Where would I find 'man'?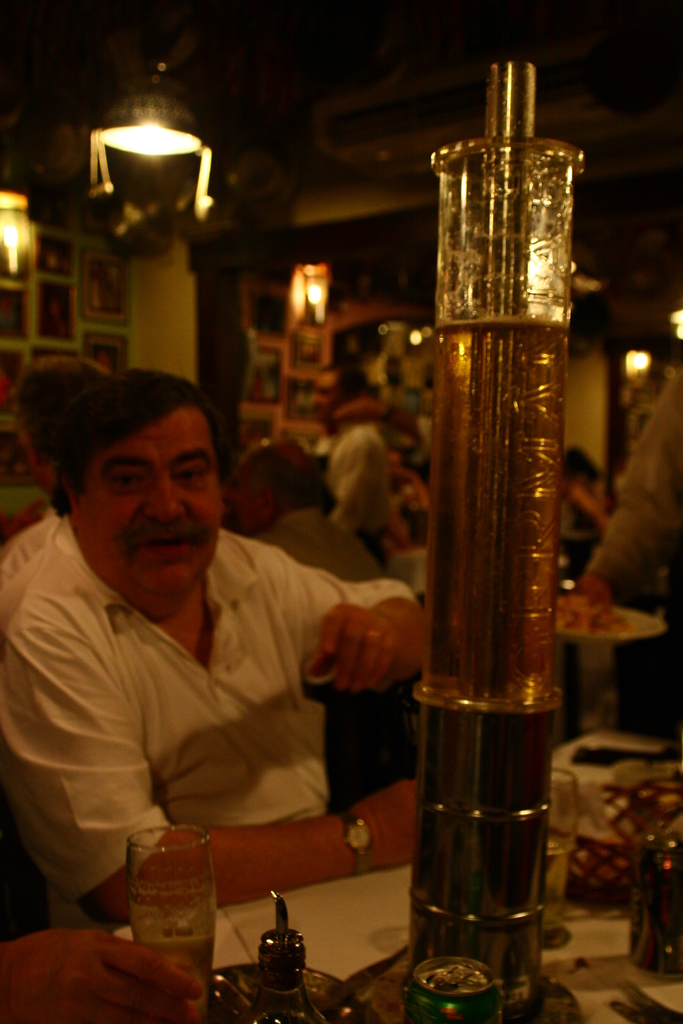
At {"x1": 0, "y1": 332, "x2": 431, "y2": 954}.
